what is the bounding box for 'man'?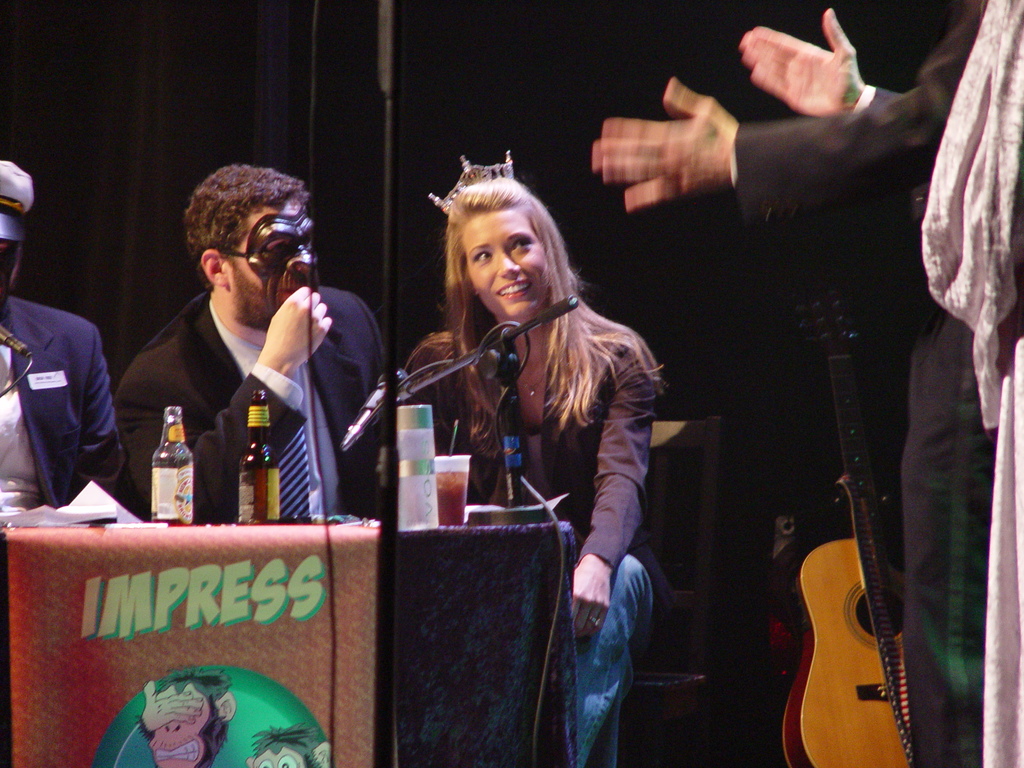
0/155/117/523.
